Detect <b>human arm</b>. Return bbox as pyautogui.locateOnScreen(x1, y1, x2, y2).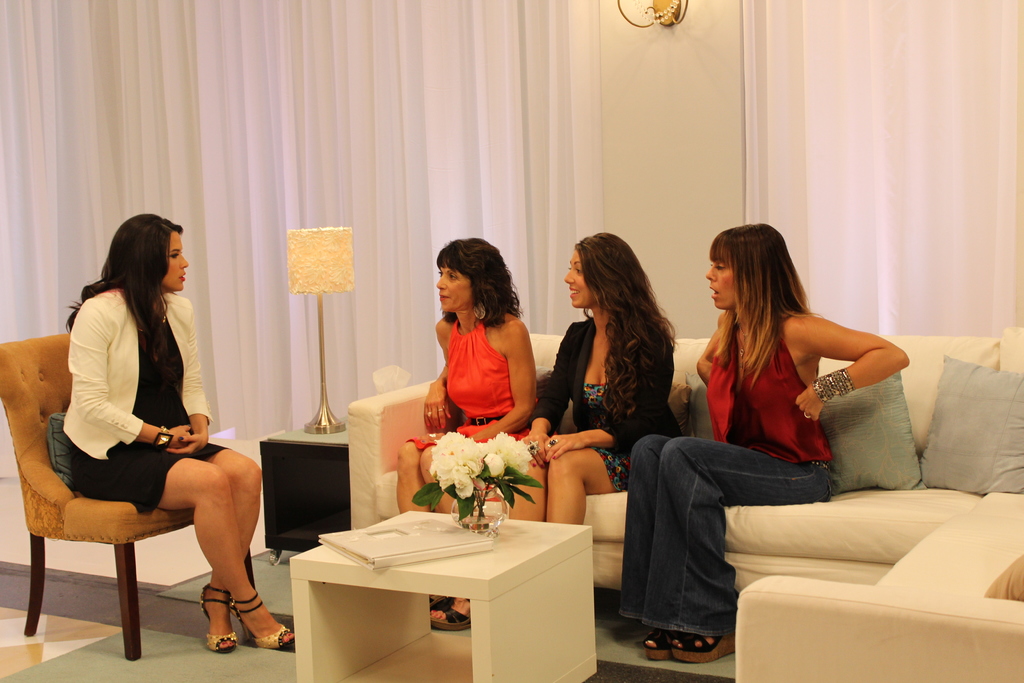
pyautogui.locateOnScreen(816, 309, 898, 406).
